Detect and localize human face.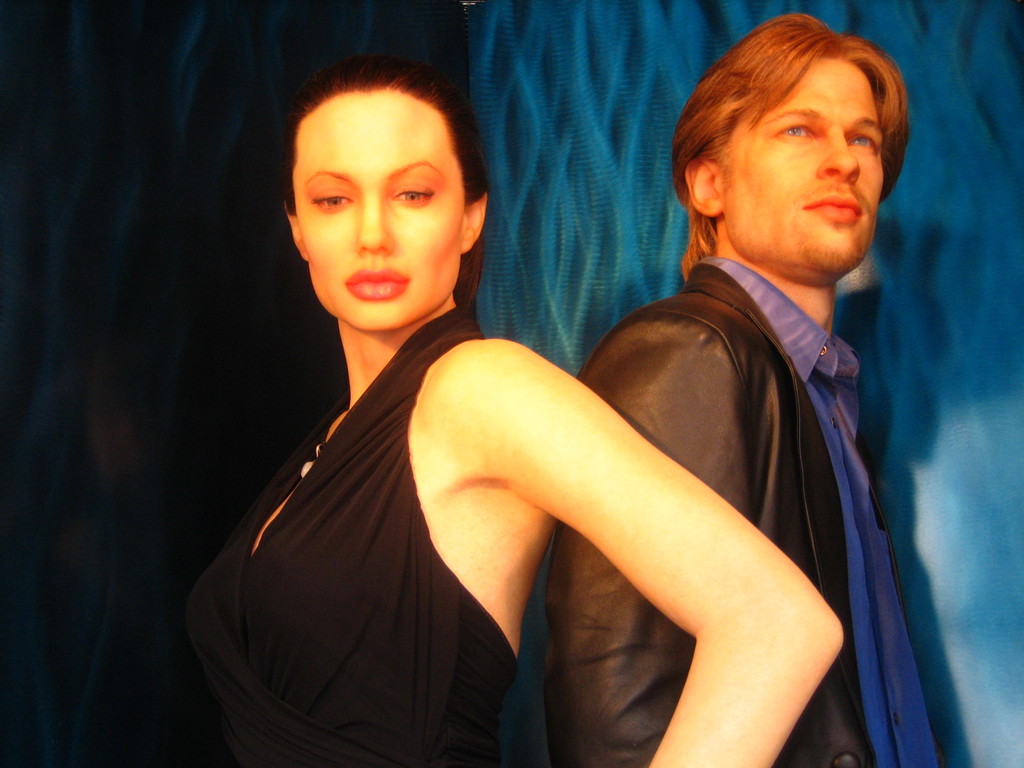
Localized at (716,54,886,280).
